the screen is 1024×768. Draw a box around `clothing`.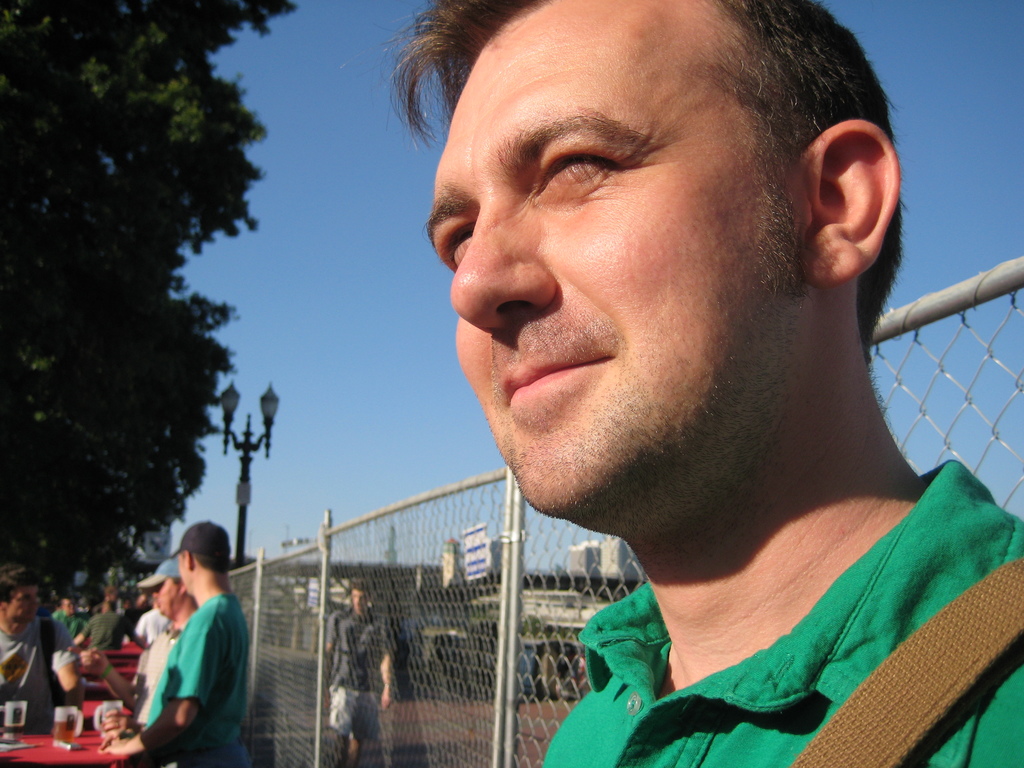
region(540, 458, 1023, 767).
